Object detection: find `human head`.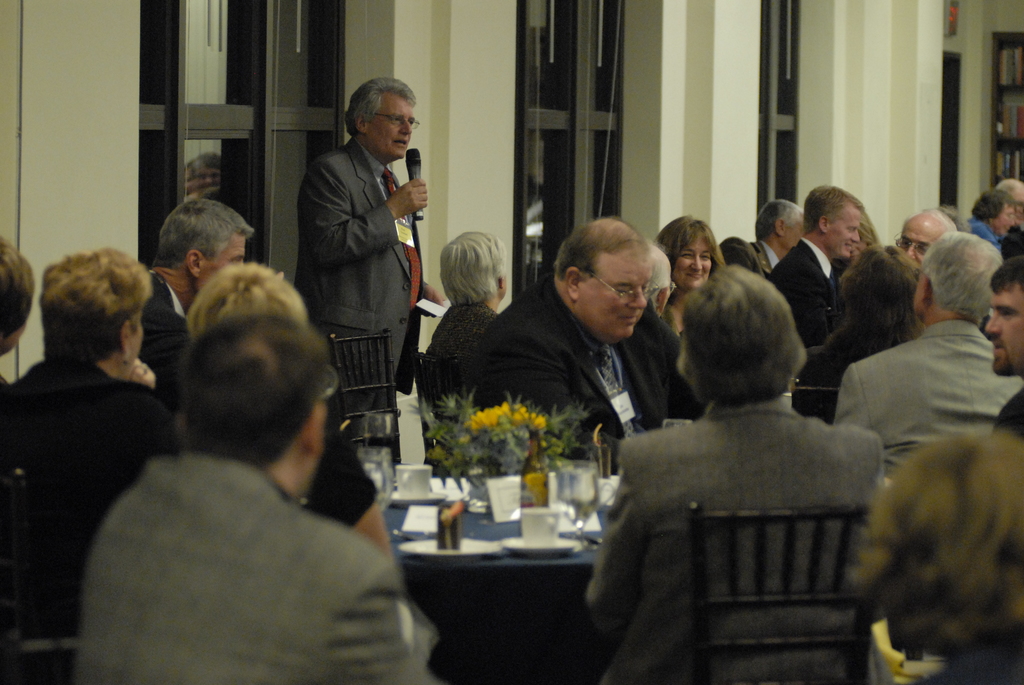
(left=982, top=251, right=1023, bottom=375).
